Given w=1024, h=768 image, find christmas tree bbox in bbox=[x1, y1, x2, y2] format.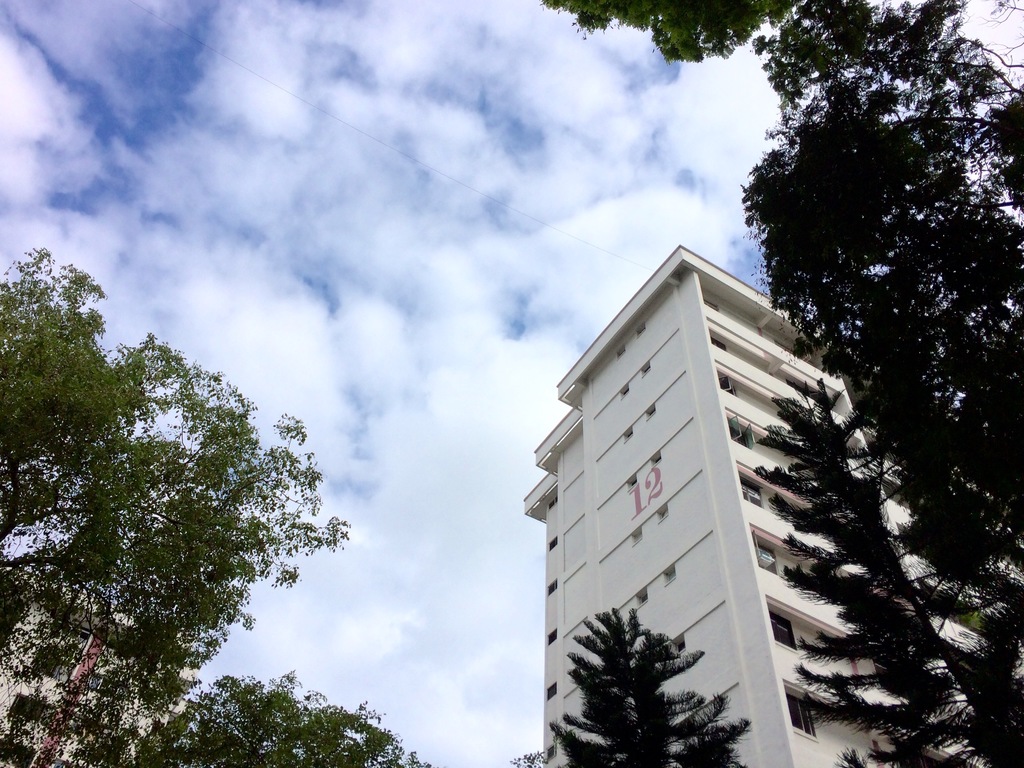
bbox=[756, 373, 1023, 767].
